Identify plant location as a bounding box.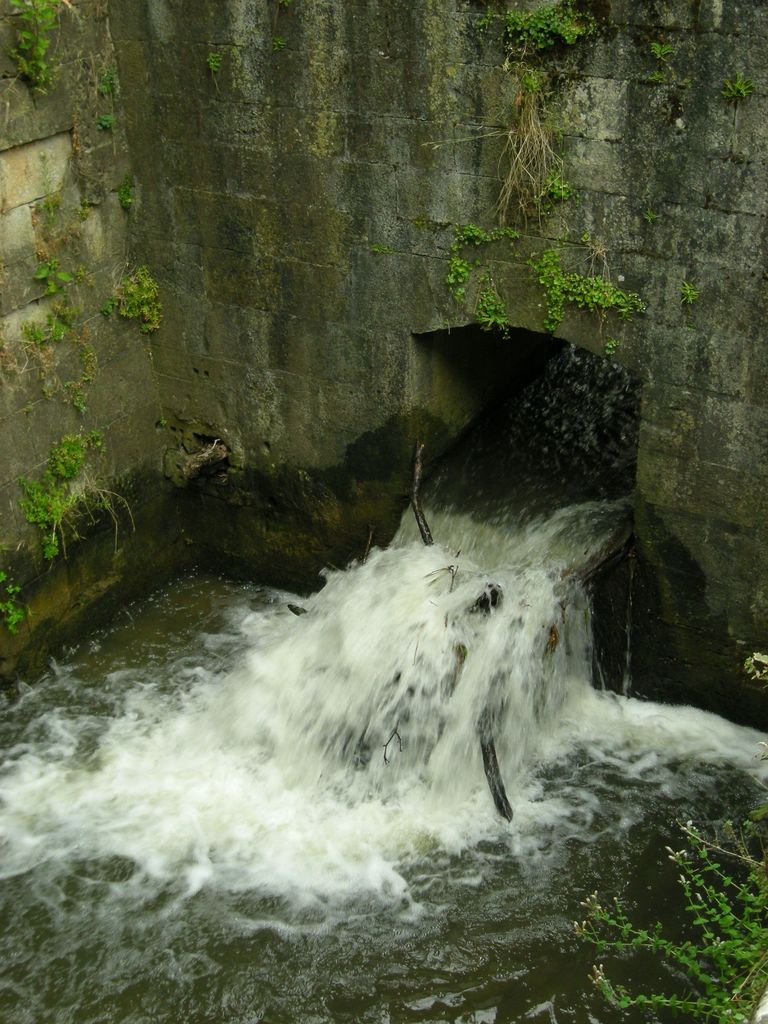
l=565, t=652, r=767, b=1023.
